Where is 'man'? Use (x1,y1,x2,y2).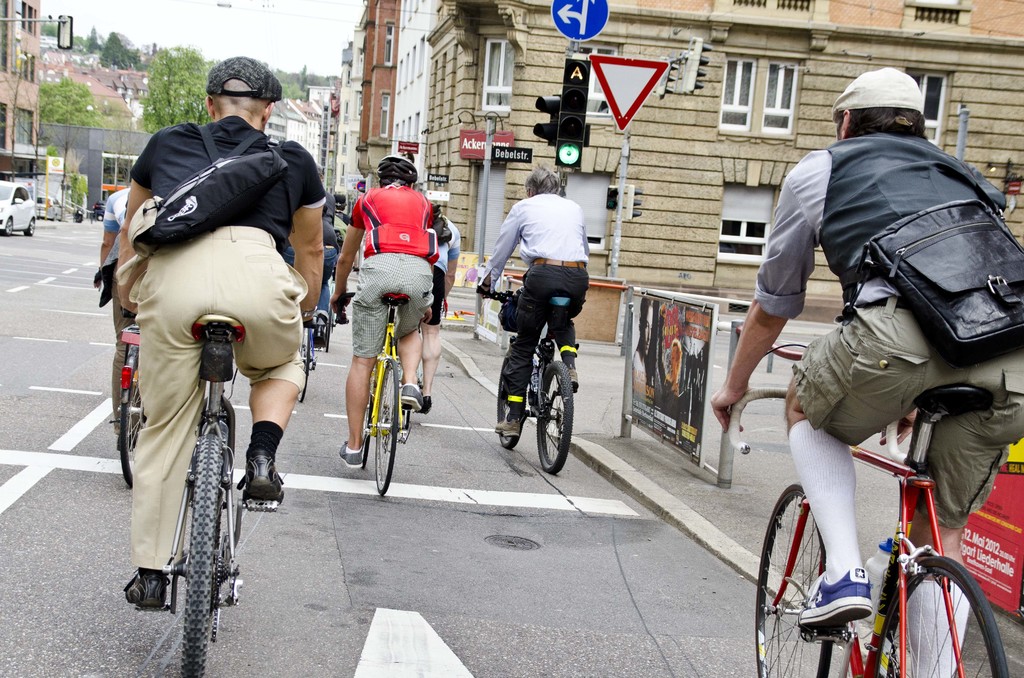
(756,95,1021,677).
